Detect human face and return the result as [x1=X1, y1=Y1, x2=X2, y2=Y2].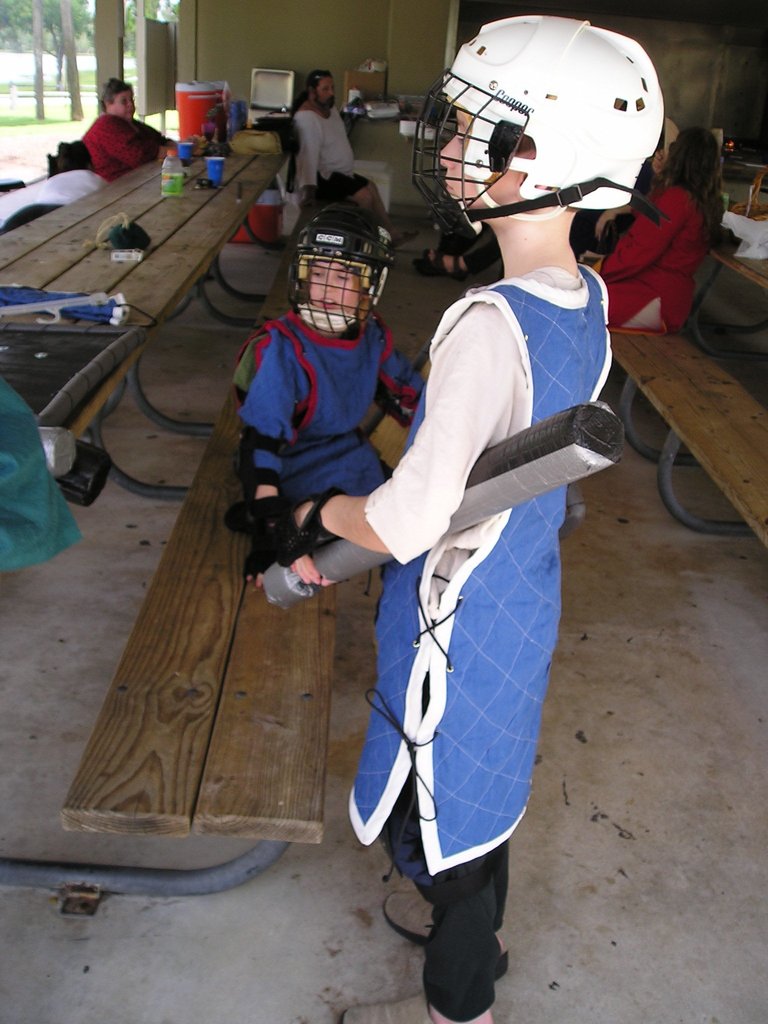
[x1=307, y1=260, x2=362, y2=314].
